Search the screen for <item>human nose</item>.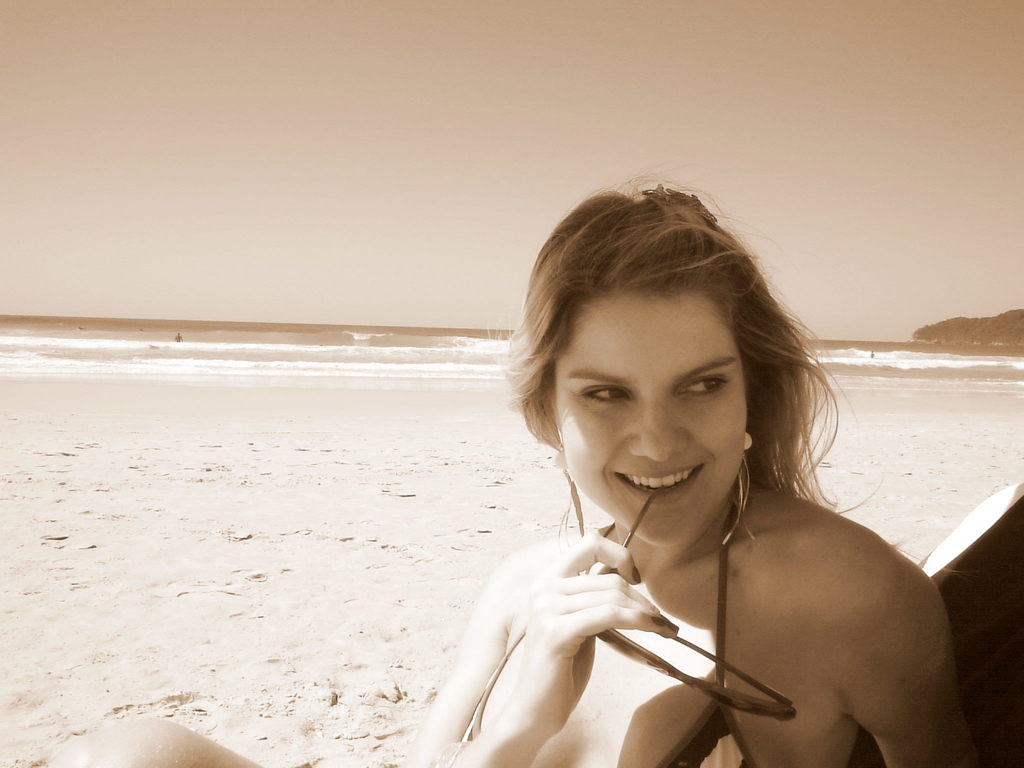
Found at <box>624,396,692,462</box>.
